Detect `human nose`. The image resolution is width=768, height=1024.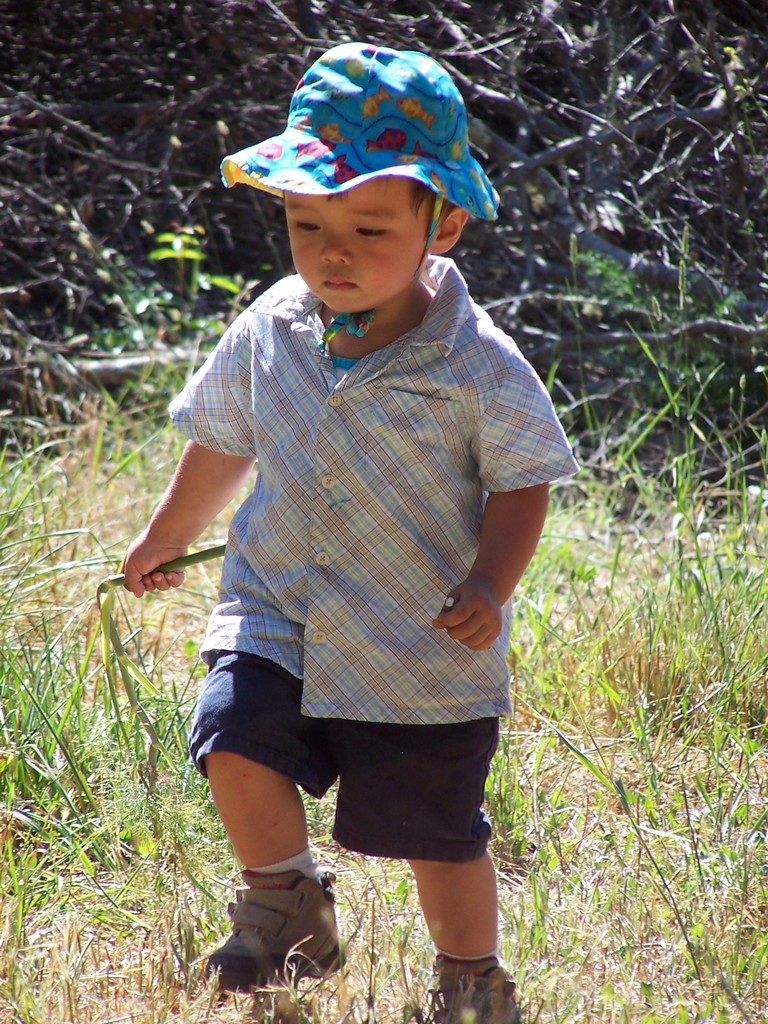
select_region(319, 232, 349, 264).
